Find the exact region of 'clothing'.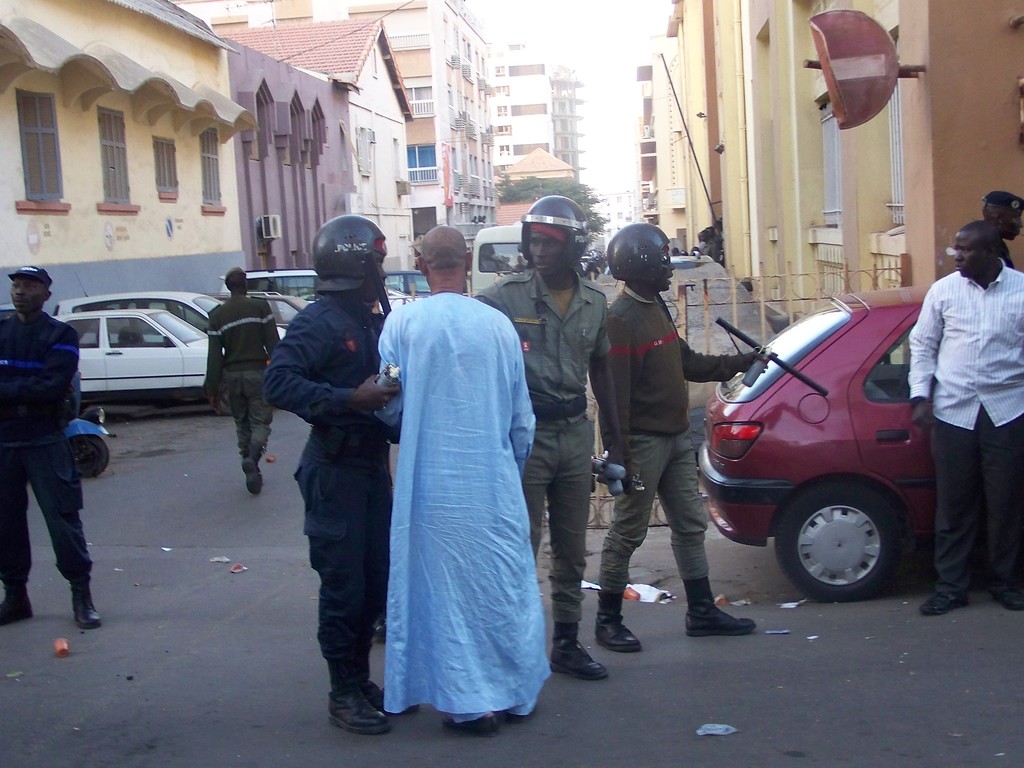
Exact region: rect(997, 244, 1017, 268).
